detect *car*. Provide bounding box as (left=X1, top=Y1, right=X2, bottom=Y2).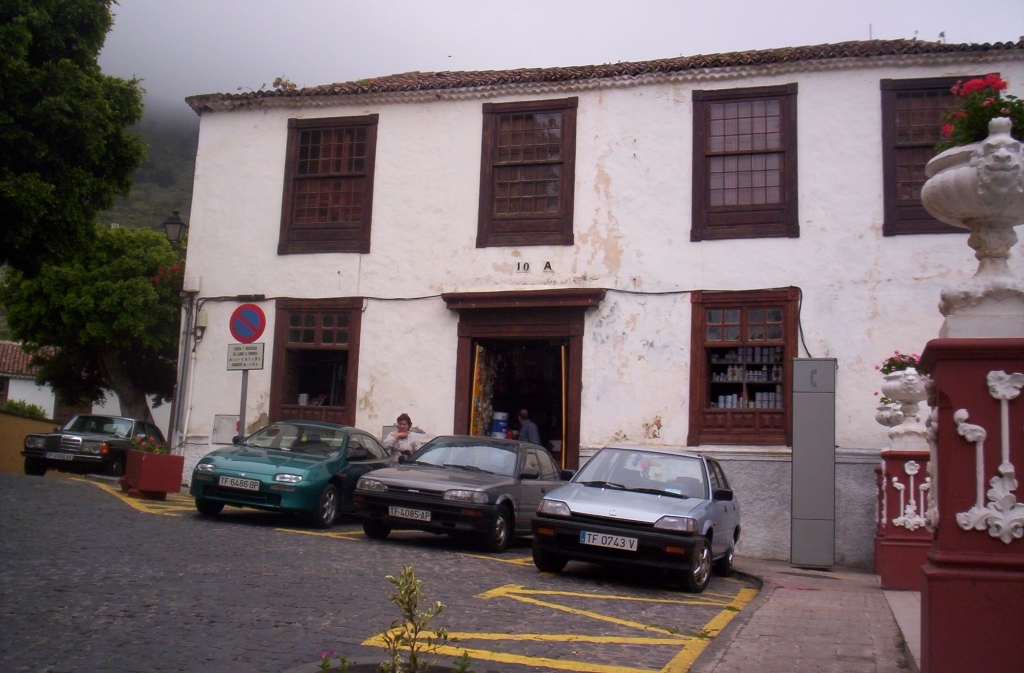
(left=190, top=416, right=390, bottom=528).
